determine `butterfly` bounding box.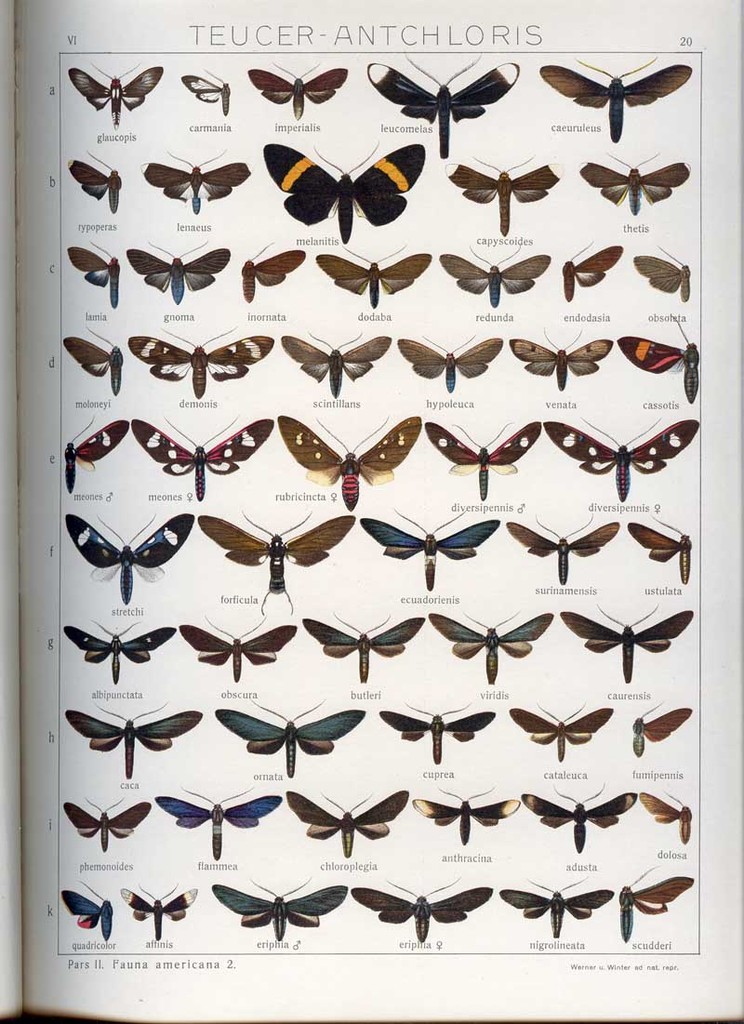
Determined: rect(237, 234, 312, 303).
